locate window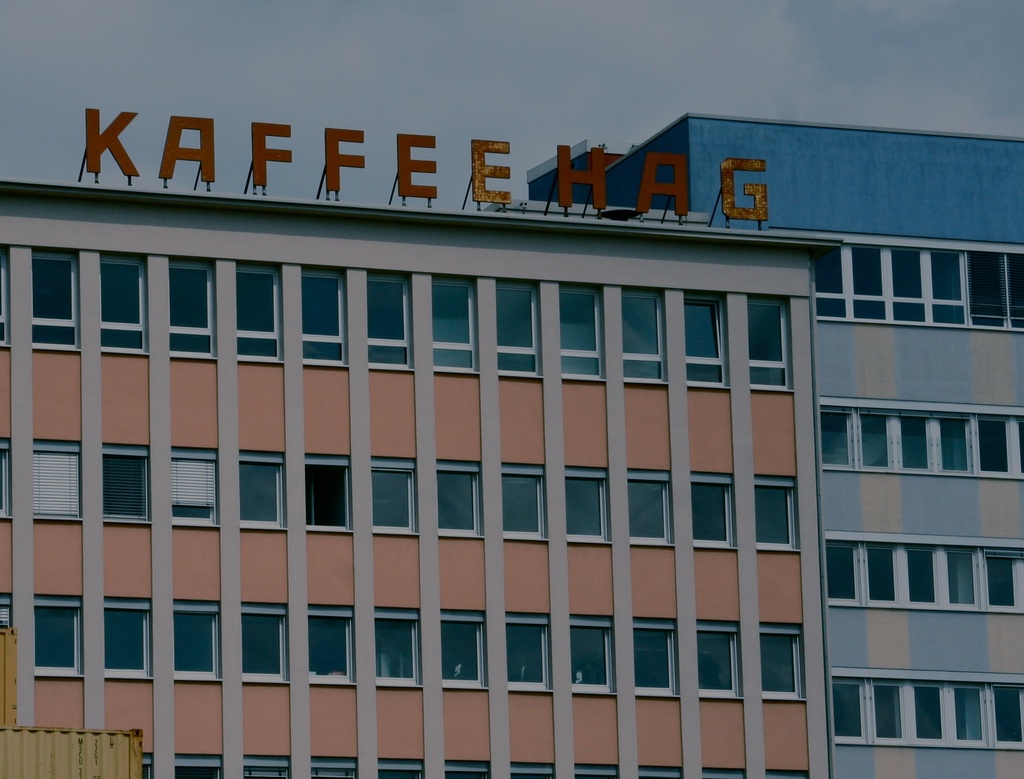
BBox(1, 438, 12, 517)
